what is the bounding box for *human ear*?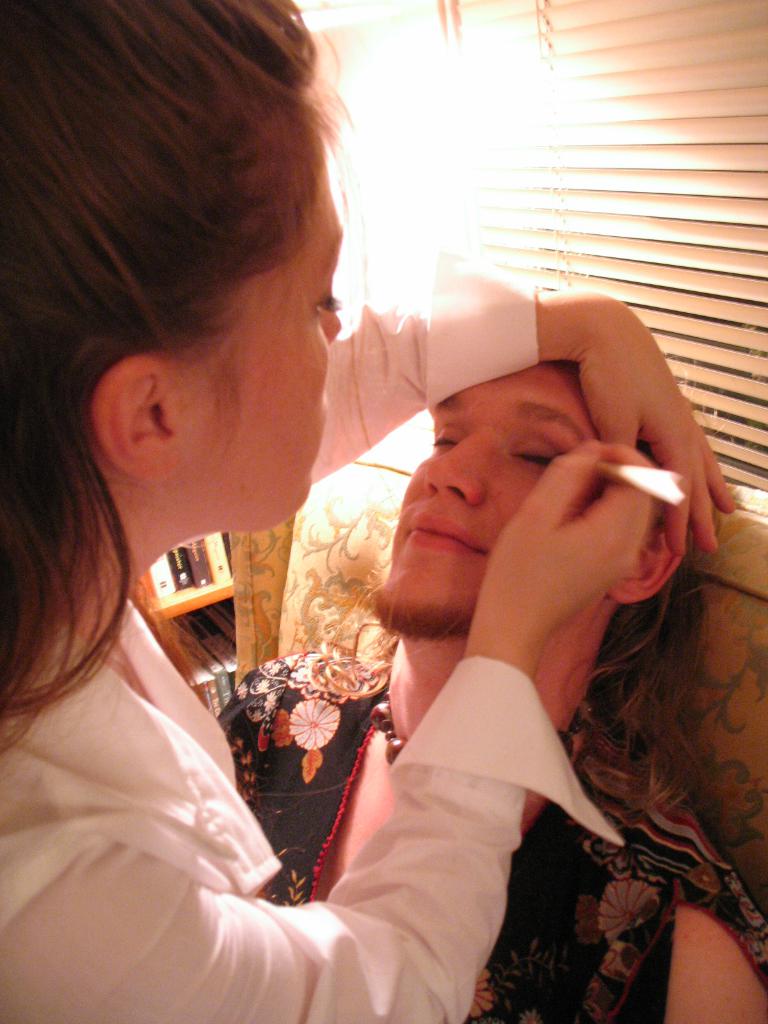
locate(91, 357, 182, 480).
